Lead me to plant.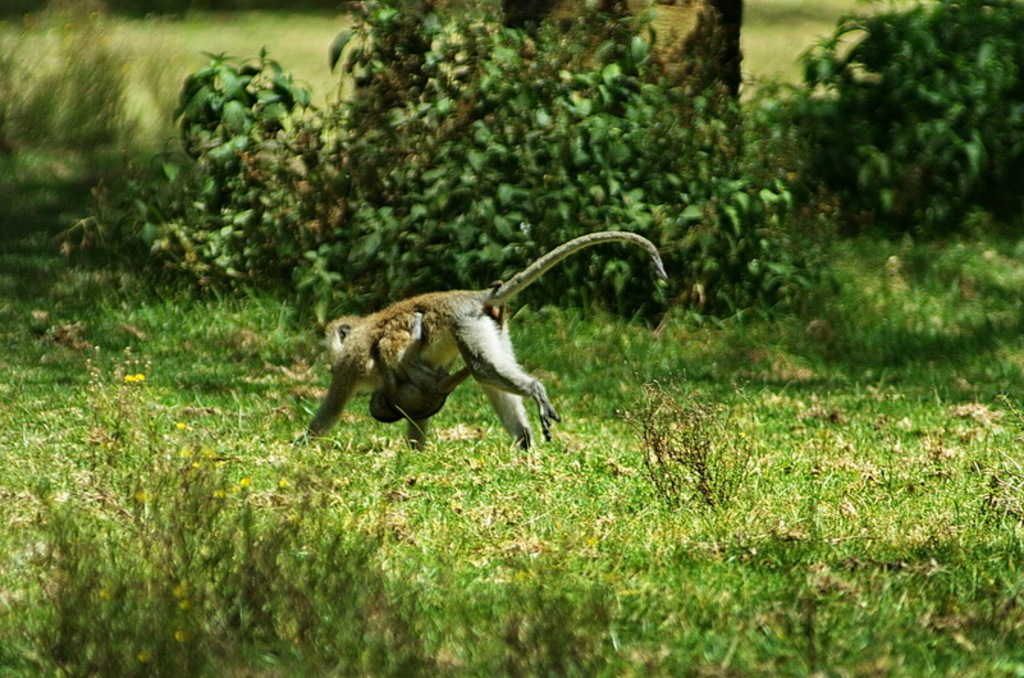
Lead to locate(88, 0, 750, 294).
